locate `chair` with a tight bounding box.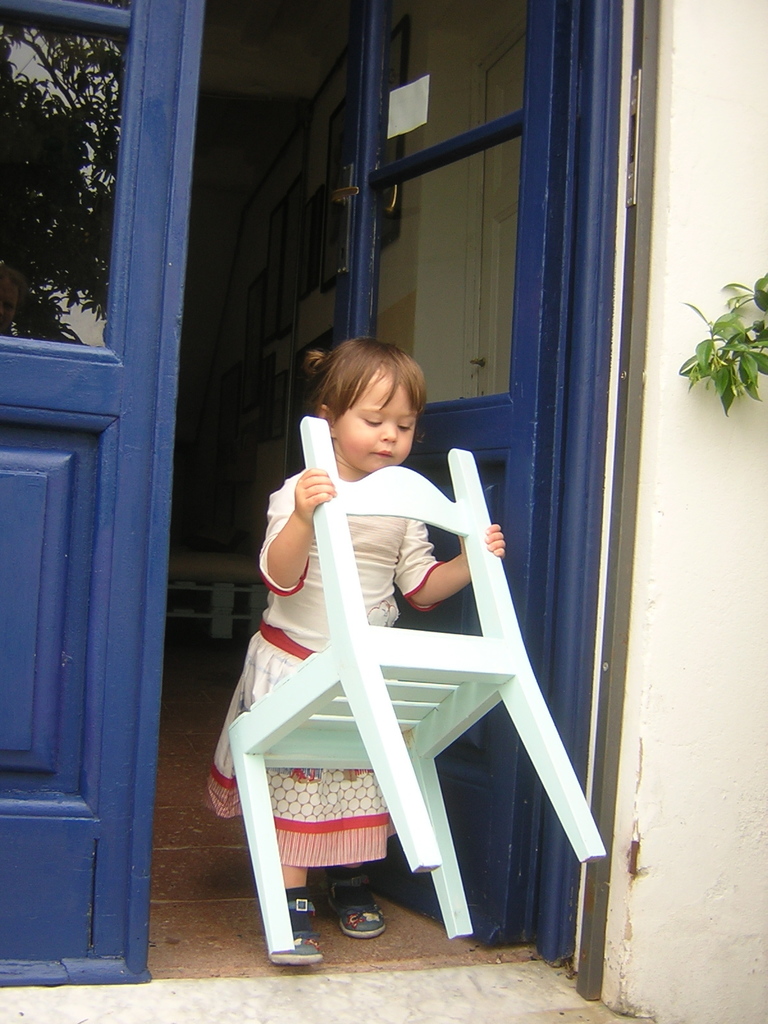
[229, 485, 586, 973].
